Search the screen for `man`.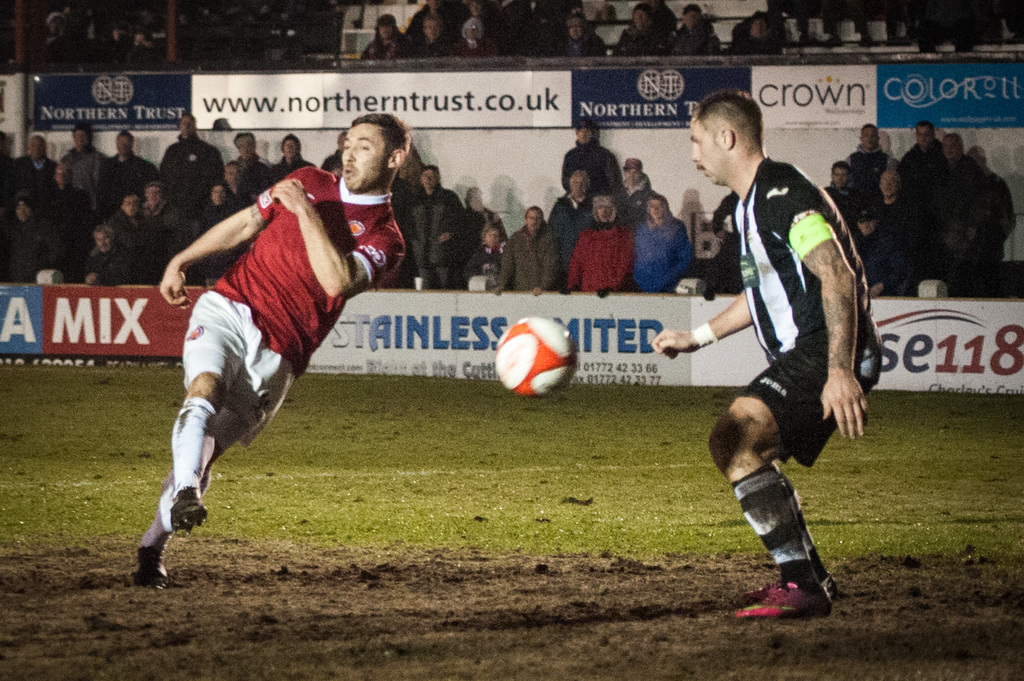
Found at <region>361, 15, 415, 60</region>.
